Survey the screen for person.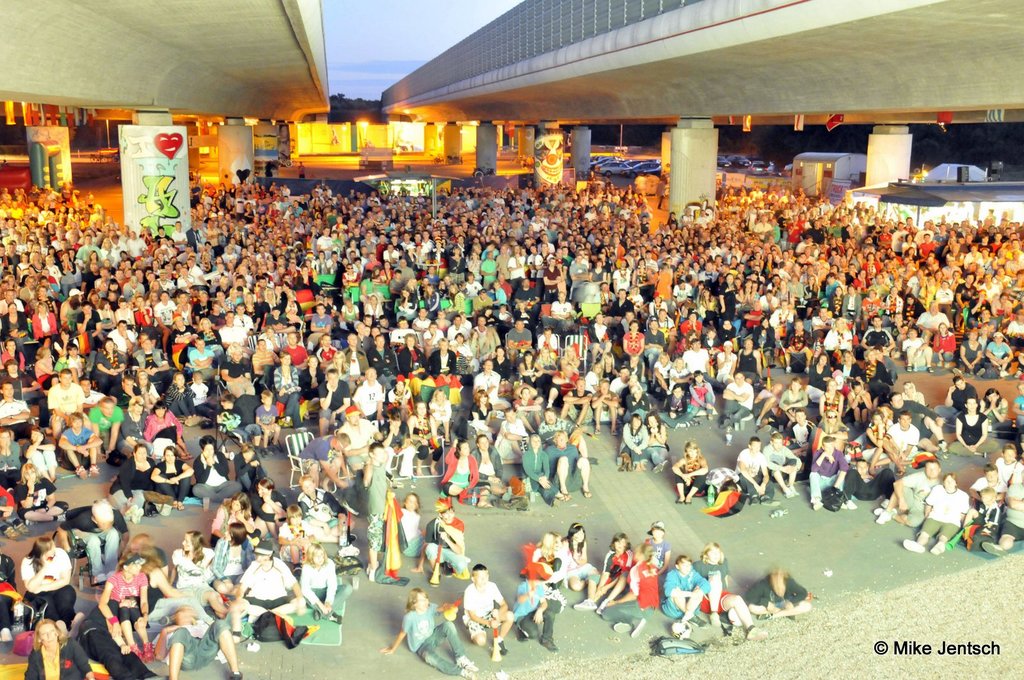
Survey found: BBox(886, 390, 950, 452).
